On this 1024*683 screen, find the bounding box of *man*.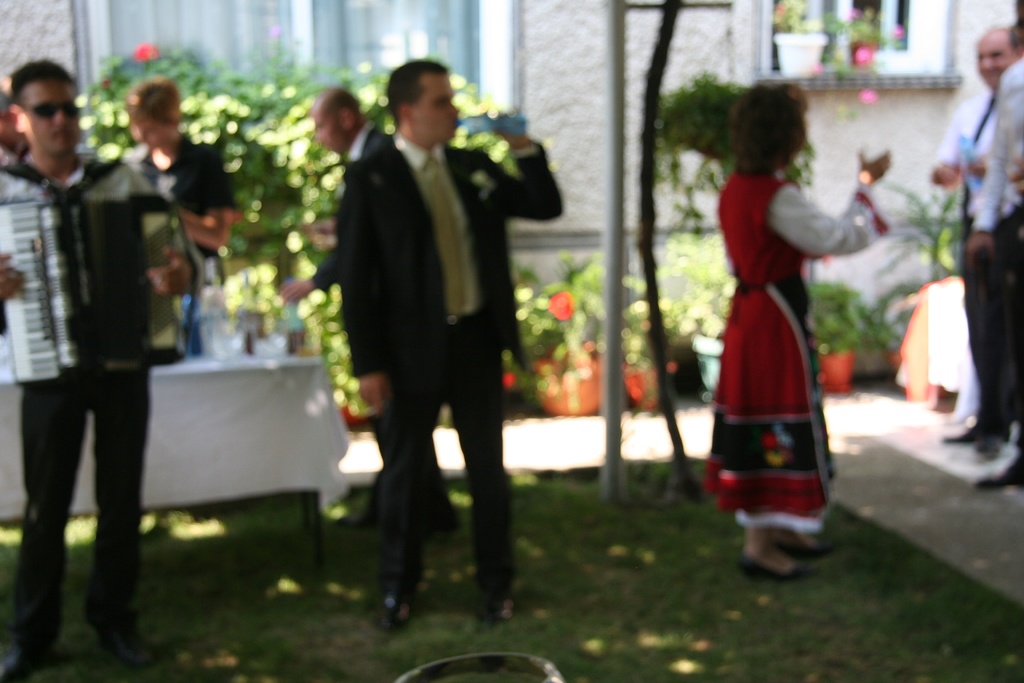
Bounding box: detection(306, 65, 550, 623).
